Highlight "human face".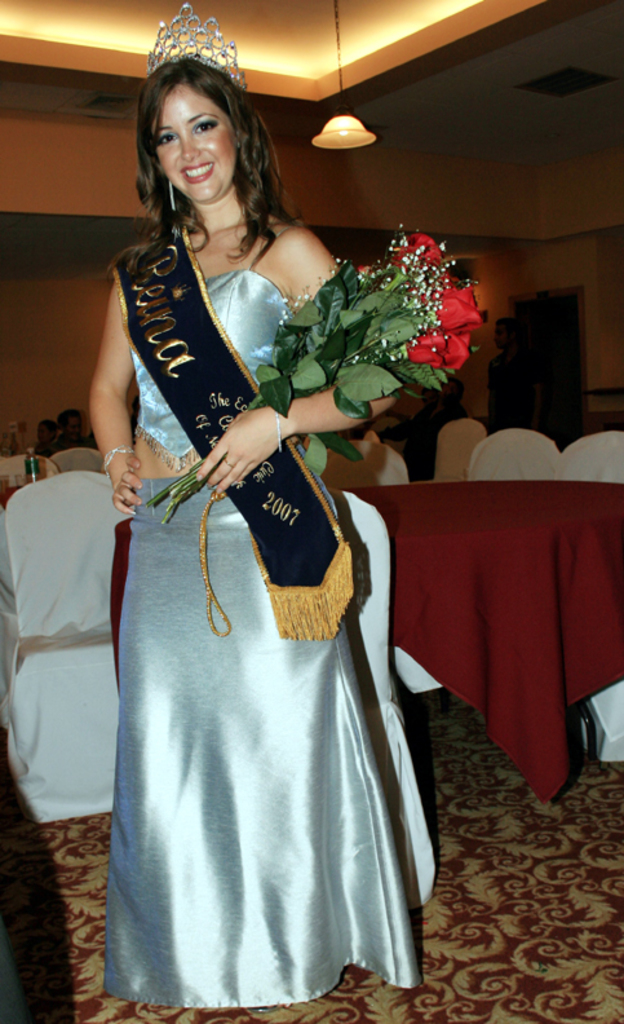
Highlighted region: 145/81/235/212.
